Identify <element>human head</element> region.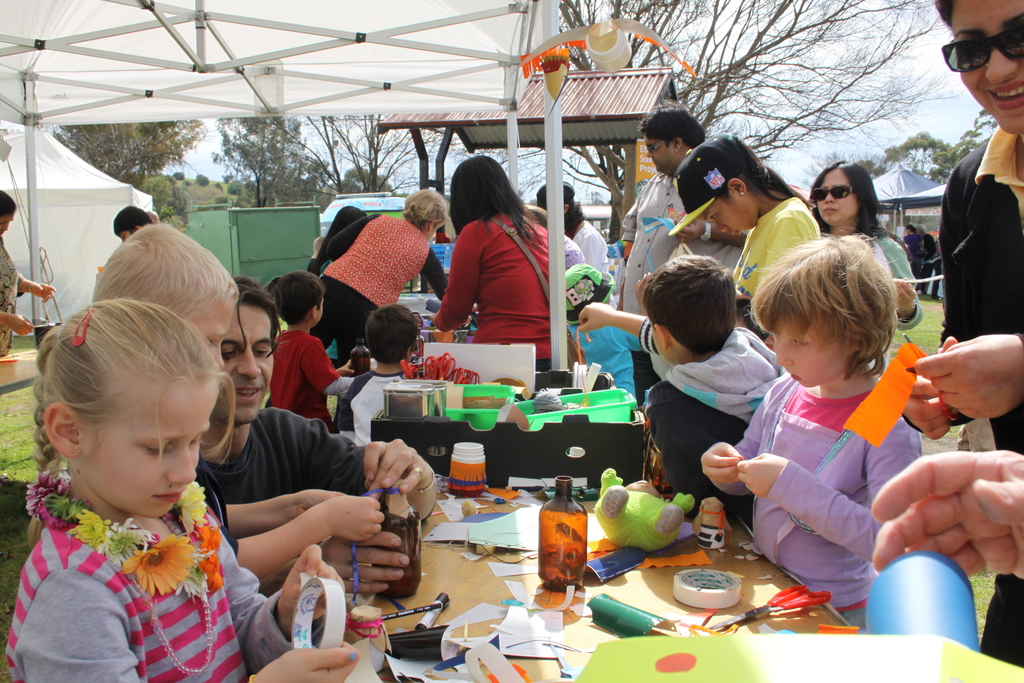
Region: bbox=[363, 303, 420, 364].
